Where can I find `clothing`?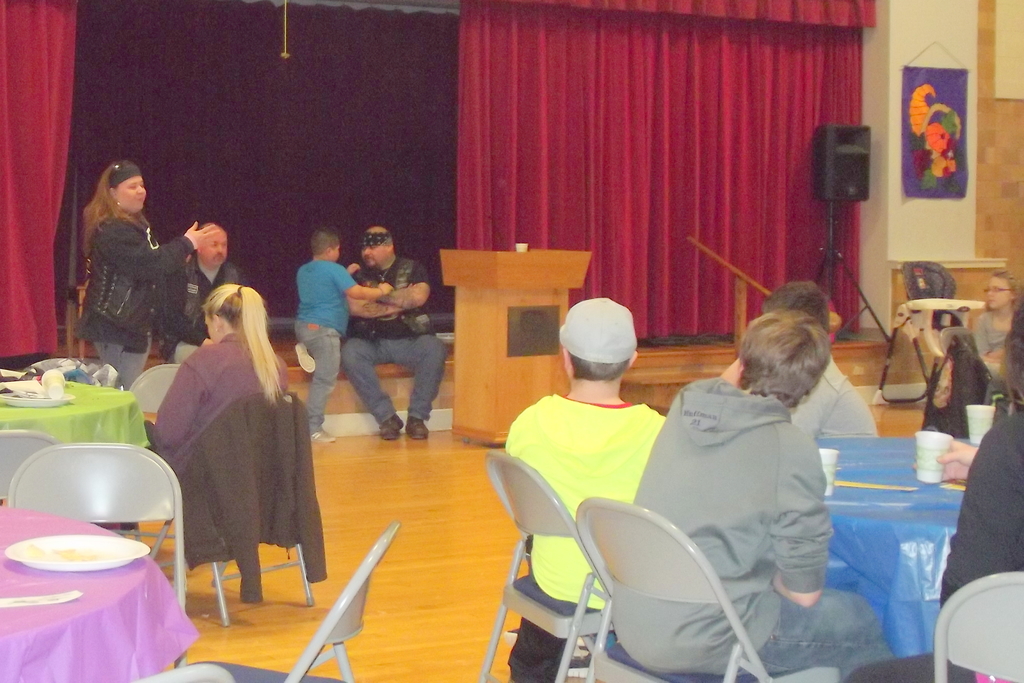
You can find it at <box>286,256,357,434</box>.
